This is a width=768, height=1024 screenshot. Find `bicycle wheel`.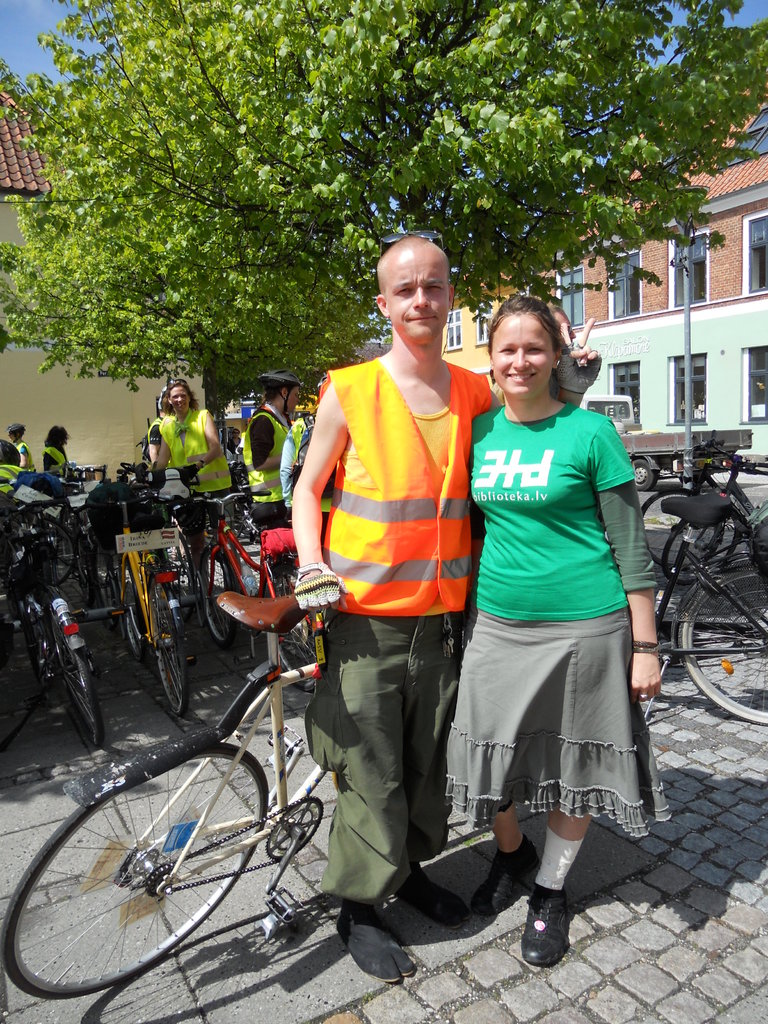
Bounding box: 45, 606, 110, 755.
